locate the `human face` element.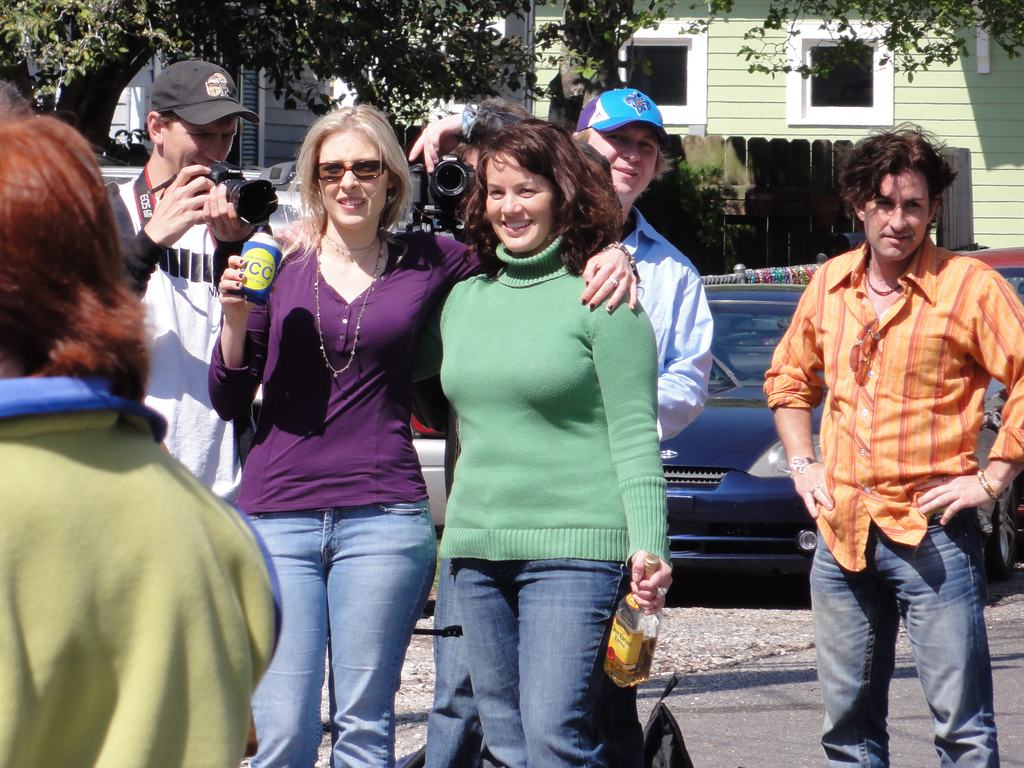
Element bbox: x1=860 y1=163 x2=929 y2=261.
